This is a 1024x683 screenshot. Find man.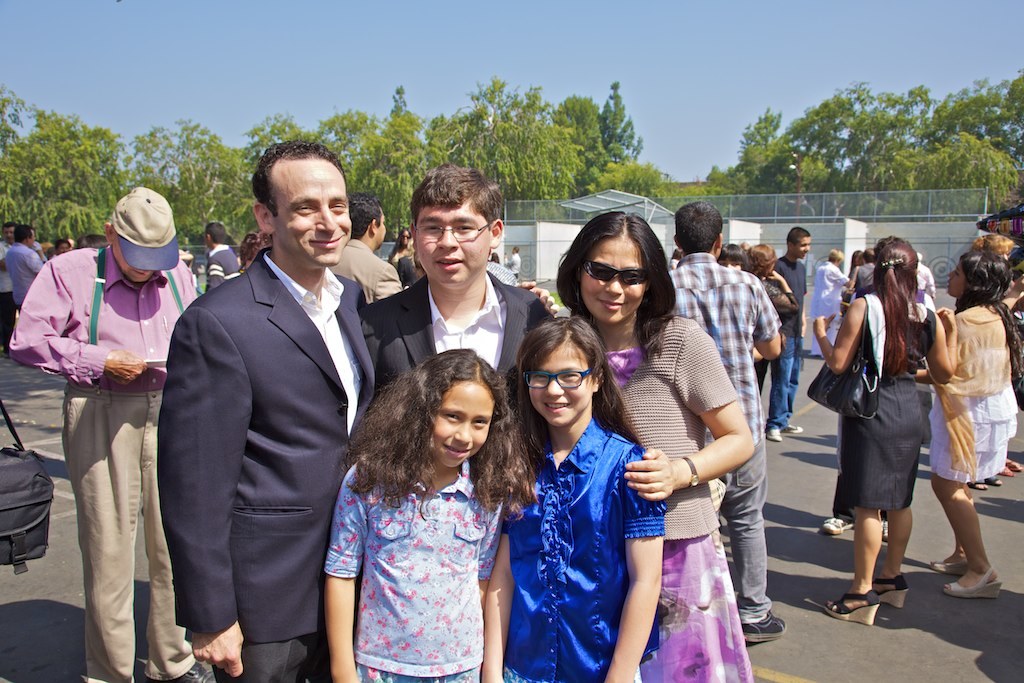
Bounding box: box(366, 199, 537, 394).
